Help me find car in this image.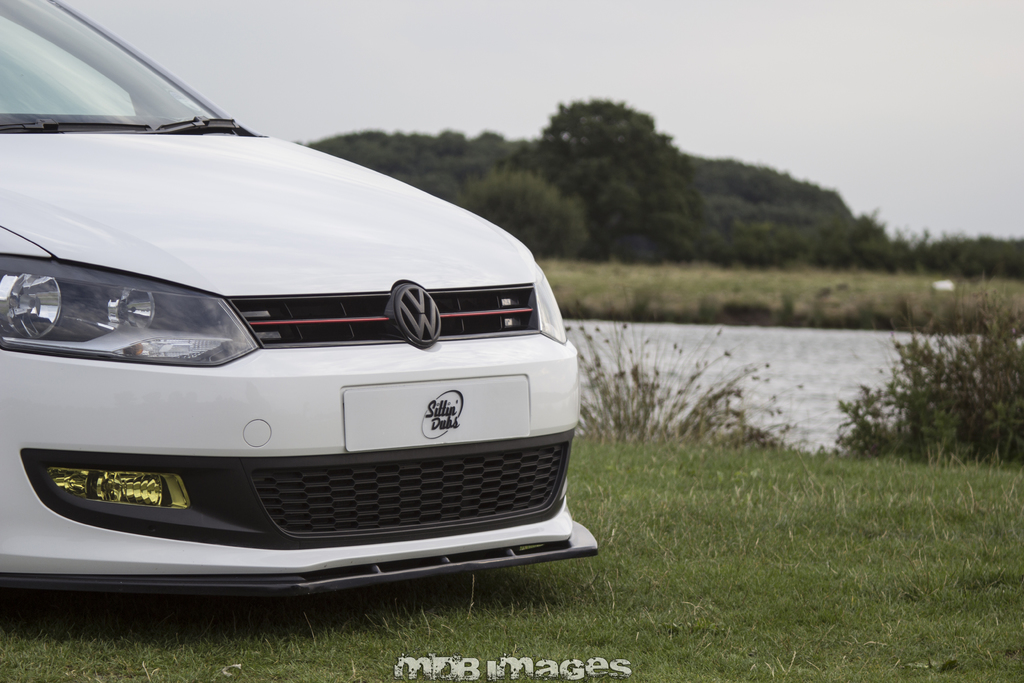
Found it: (left=0, top=0, right=602, bottom=598).
